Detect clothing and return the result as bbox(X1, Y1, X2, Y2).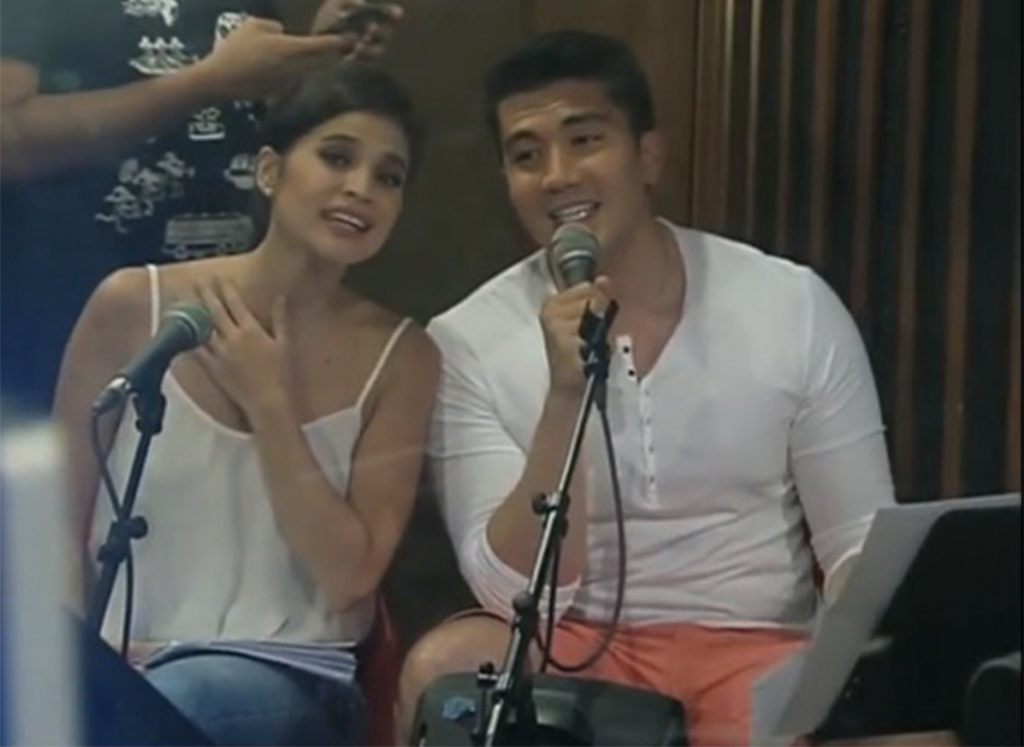
bbox(436, 173, 905, 734).
